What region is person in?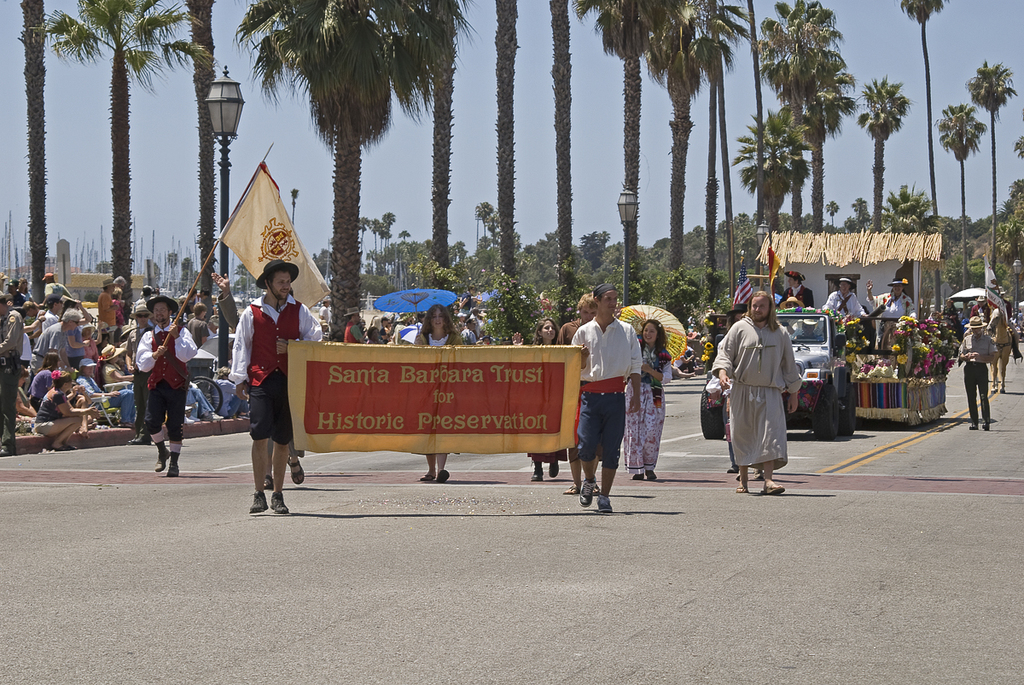
pyautogui.locateOnScreen(349, 305, 372, 347).
